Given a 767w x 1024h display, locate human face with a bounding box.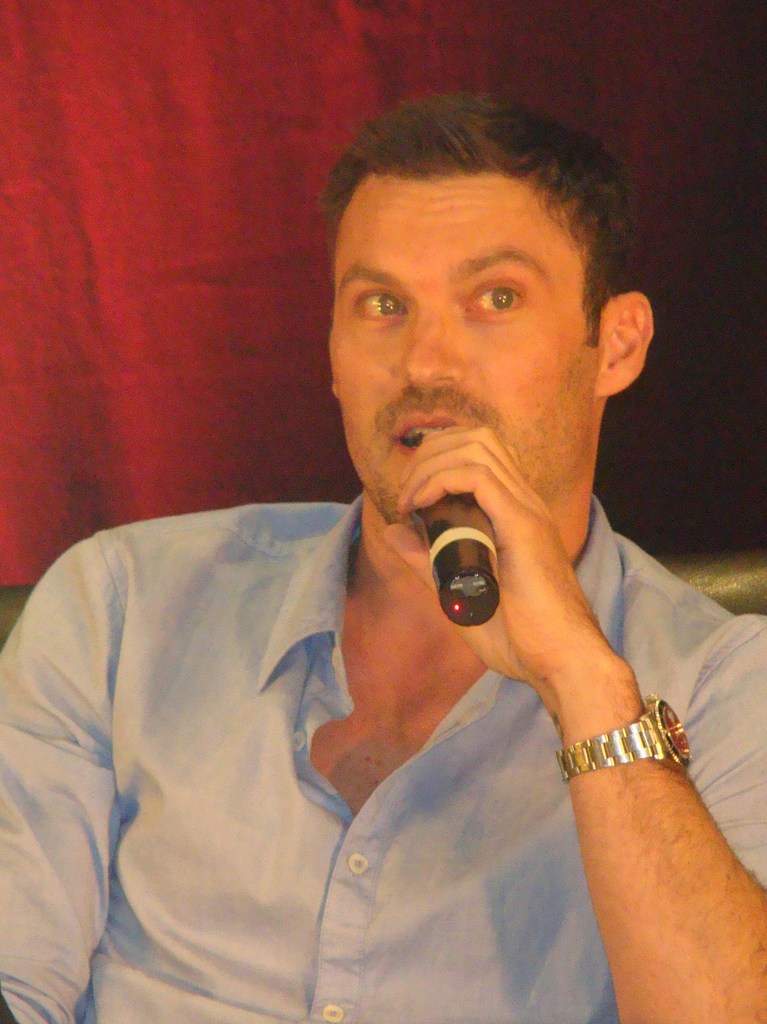
Located: <region>327, 171, 596, 517</region>.
